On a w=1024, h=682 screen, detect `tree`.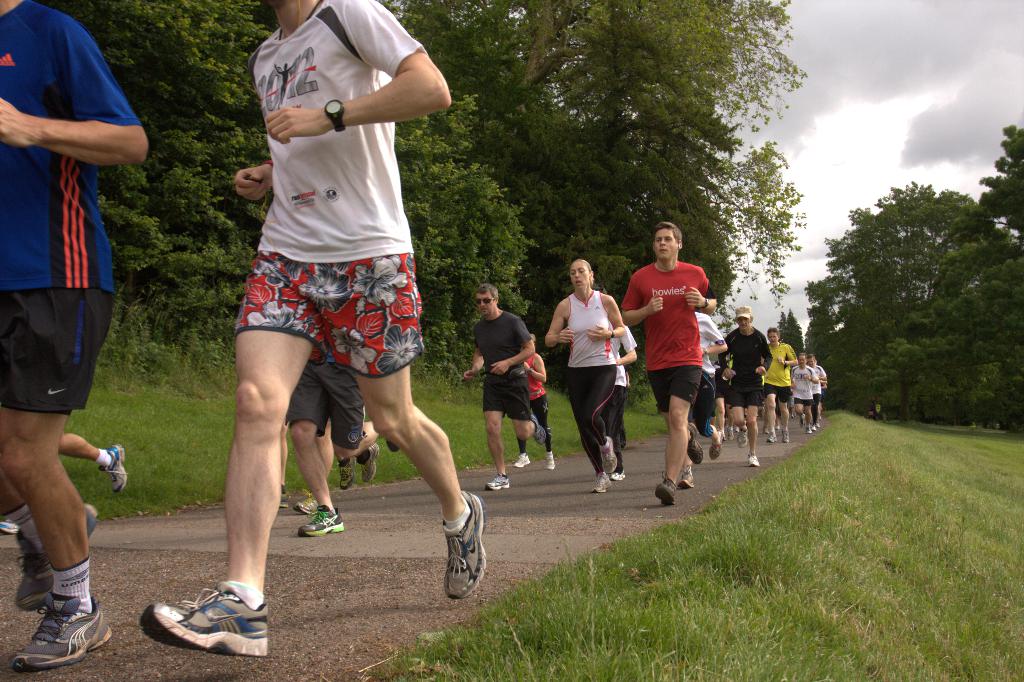
972, 117, 1023, 243.
